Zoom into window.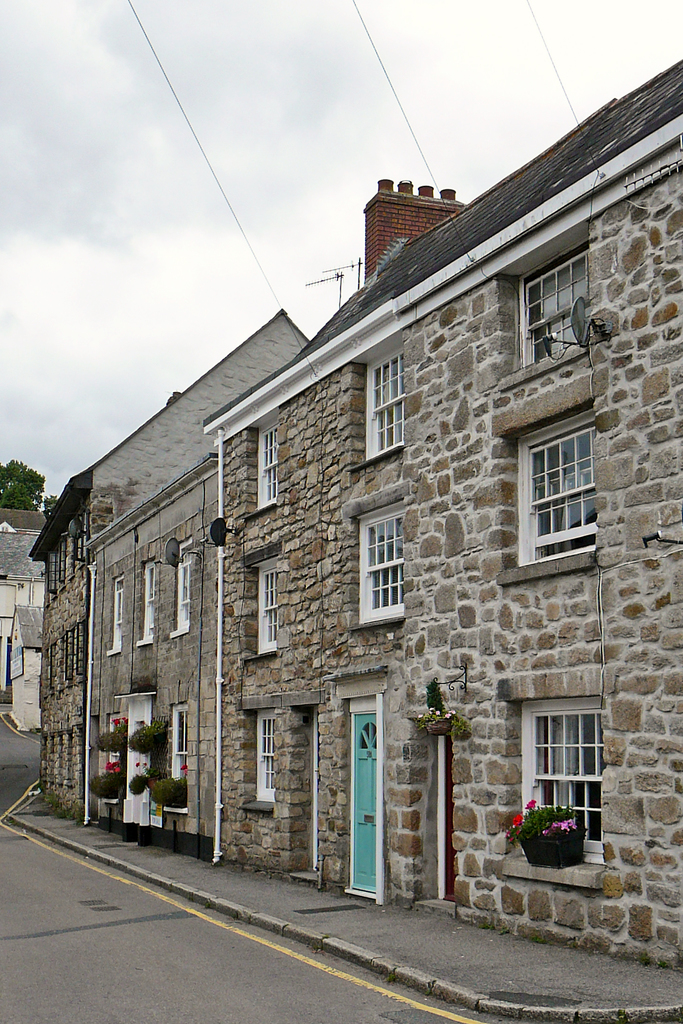
Zoom target: bbox=(252, 713, 291, 803).
